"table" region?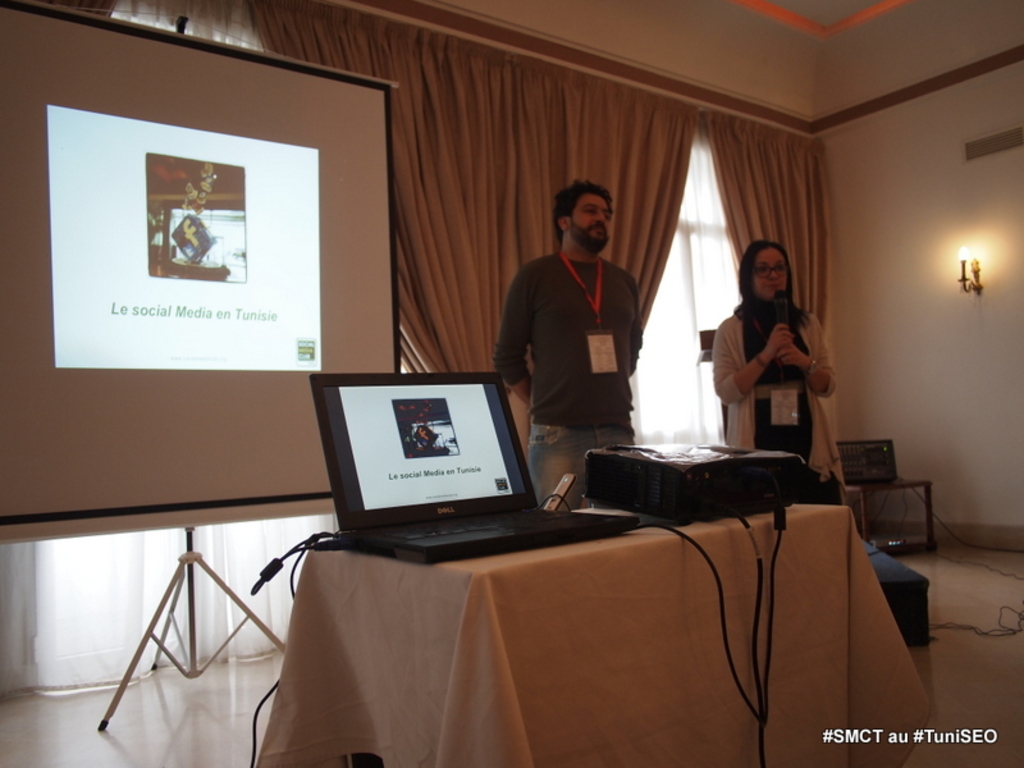
253:500:932:767
